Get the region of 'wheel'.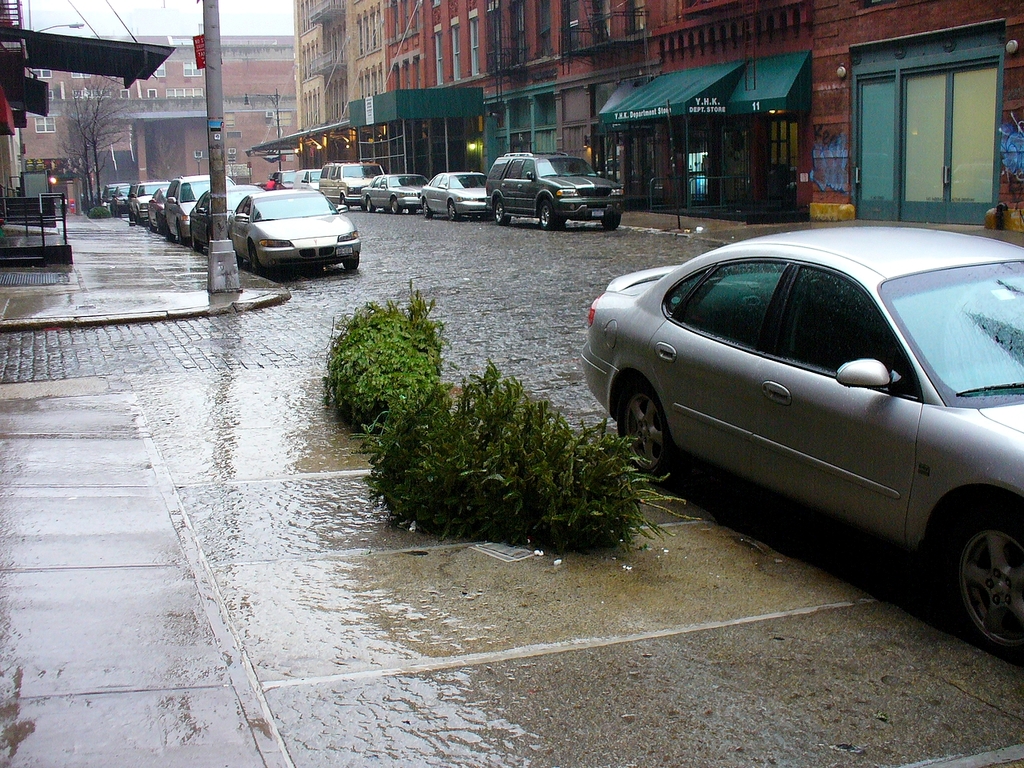
bbox(602, 211, 620, 231).
